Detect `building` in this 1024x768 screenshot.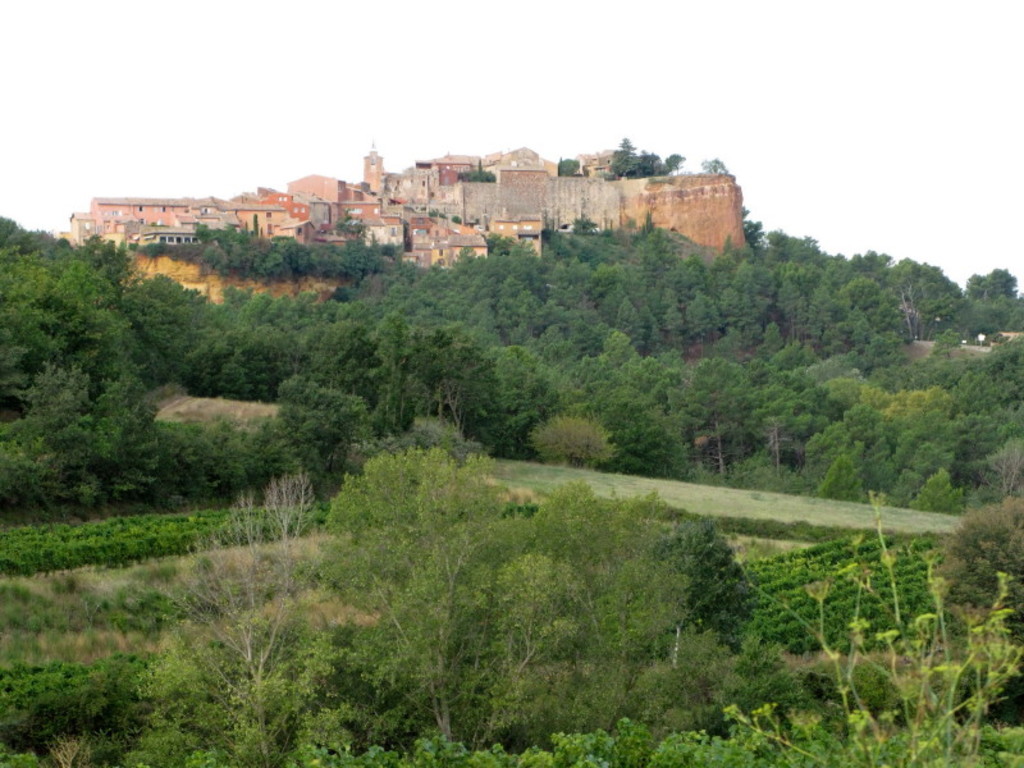
Detection: detection(69, 143, 750, 264).
